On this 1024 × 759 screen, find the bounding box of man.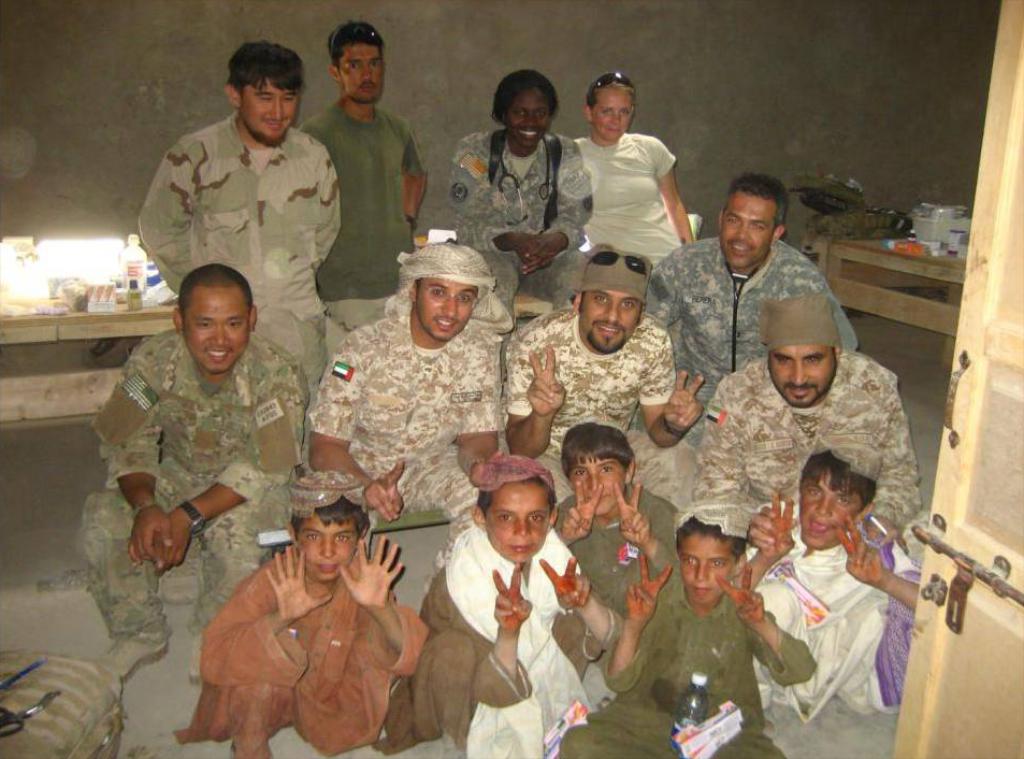
Bounding box: bbox=[641, 176, 863, 452].
